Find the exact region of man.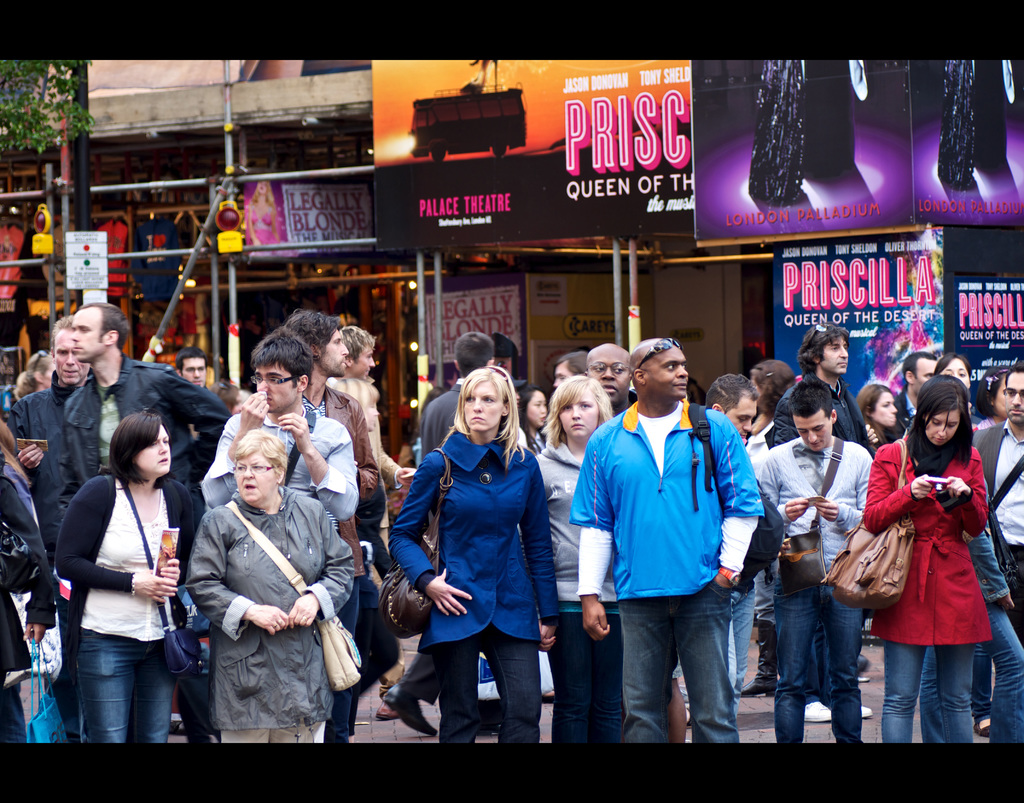
Exact region: (345,319,424,486).
